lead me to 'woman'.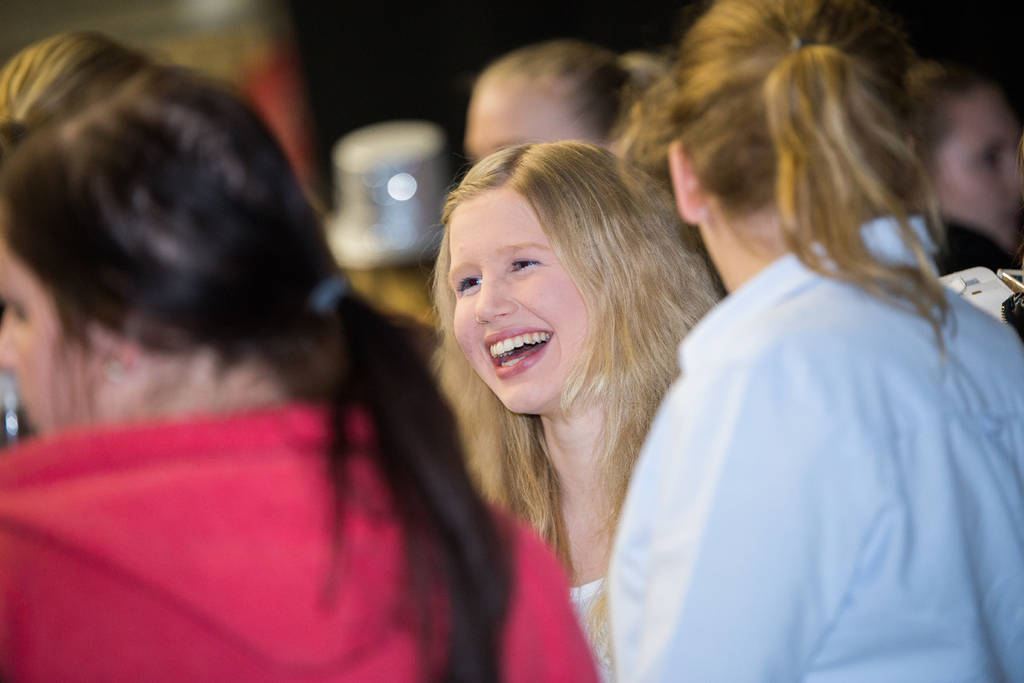
Lead to (left=0, top=28, right=605, bottom=682).
